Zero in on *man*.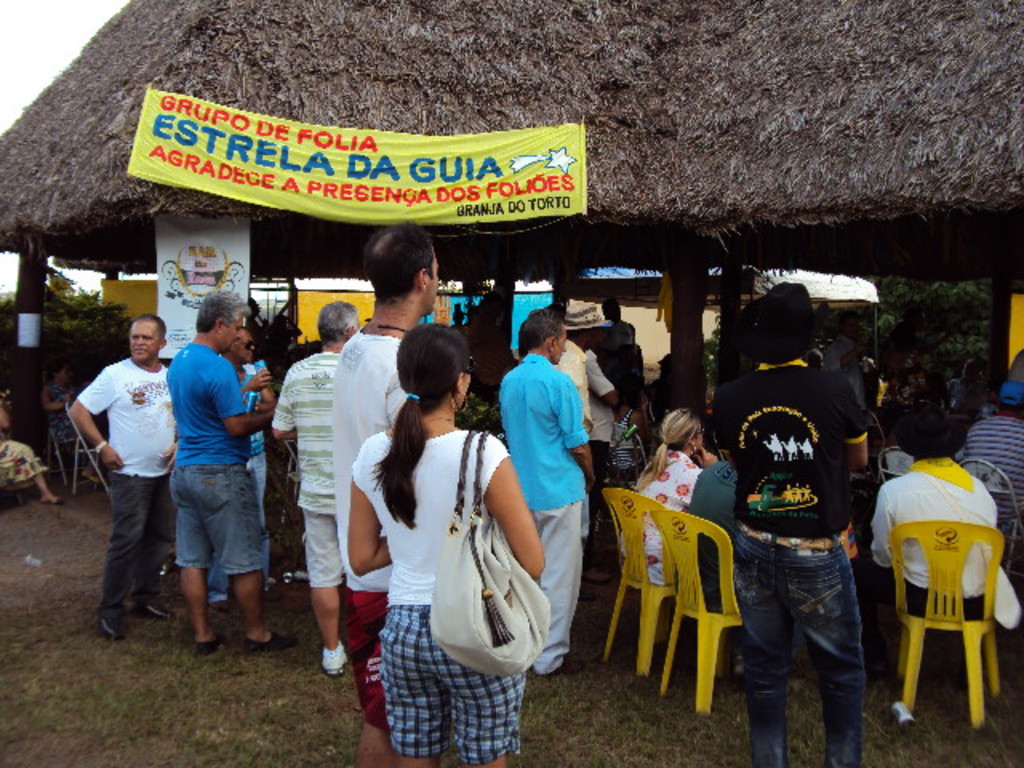
Zeroed in: {"x1": 326, "y1": 221, "x2": 448, "y2": 766}.
